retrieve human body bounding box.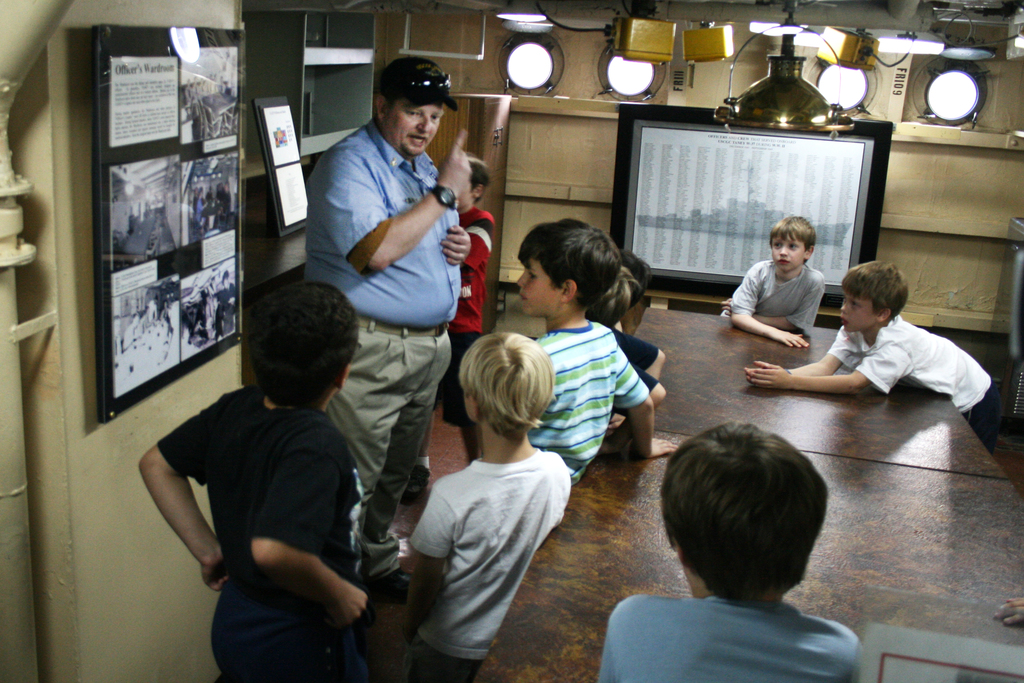
Bounding box: select_region(142, 277, 373, 682).
